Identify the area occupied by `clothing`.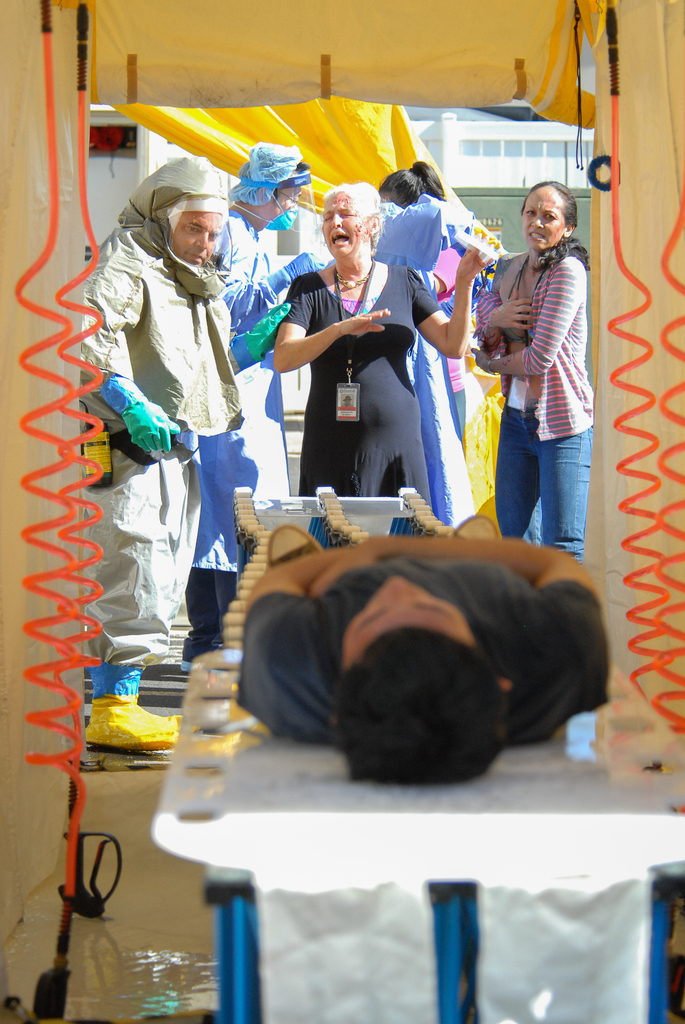
Area: box=[74, 158, 239, 702].
